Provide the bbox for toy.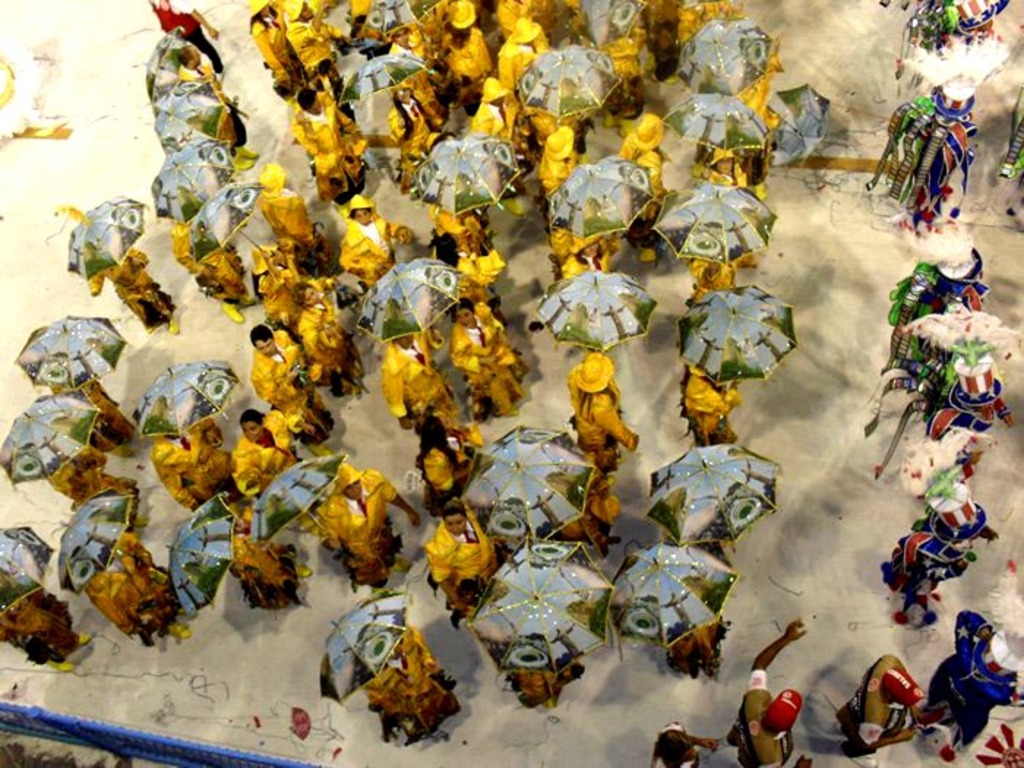
328,57,439,178.
